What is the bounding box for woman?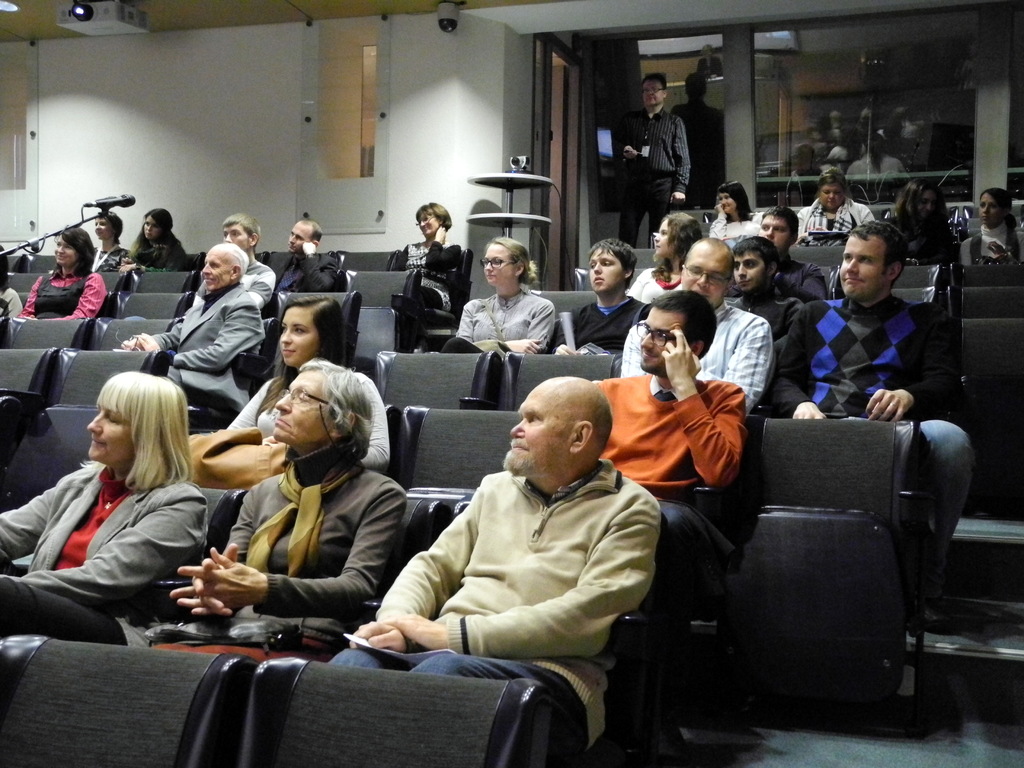
[796,168,881,250].
